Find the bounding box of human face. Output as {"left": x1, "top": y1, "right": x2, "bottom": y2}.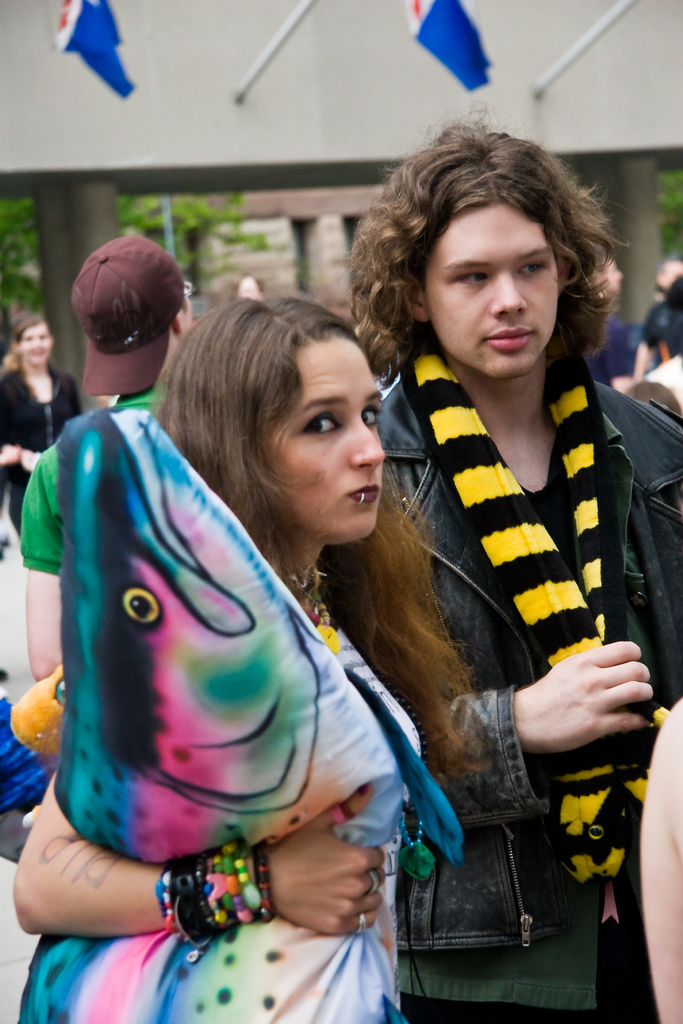
{"left": 420, "top": 200, "right": 559, "bottom": 386}.
